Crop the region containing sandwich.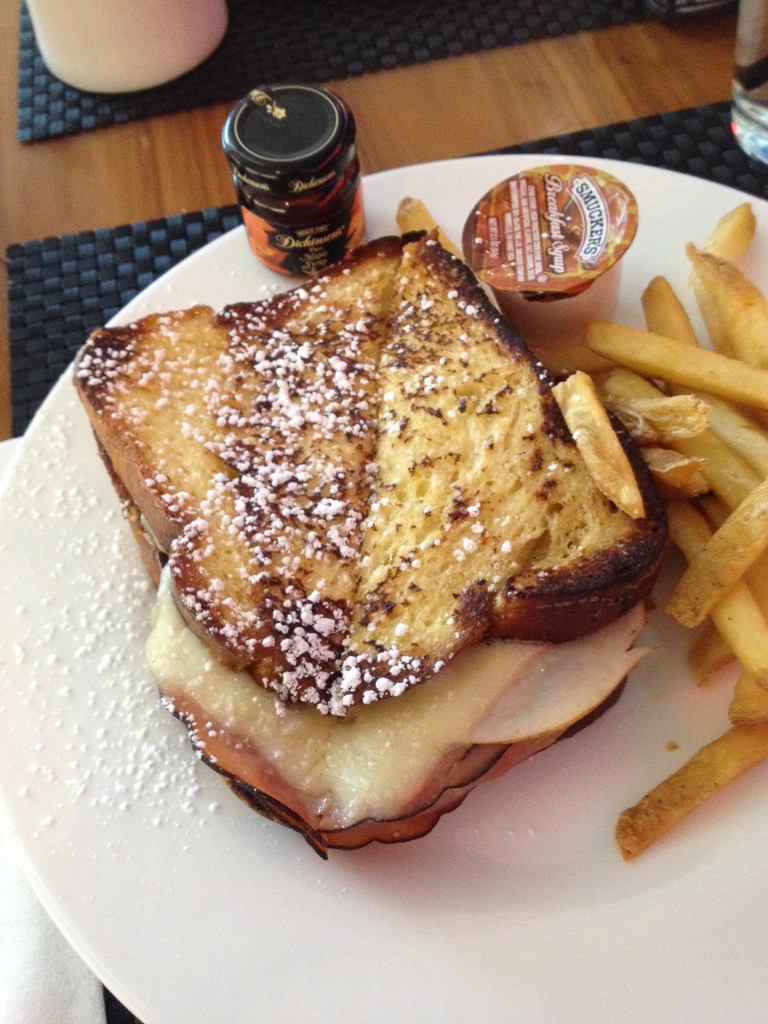
Crop region: box(67, 230, 682, 856).
